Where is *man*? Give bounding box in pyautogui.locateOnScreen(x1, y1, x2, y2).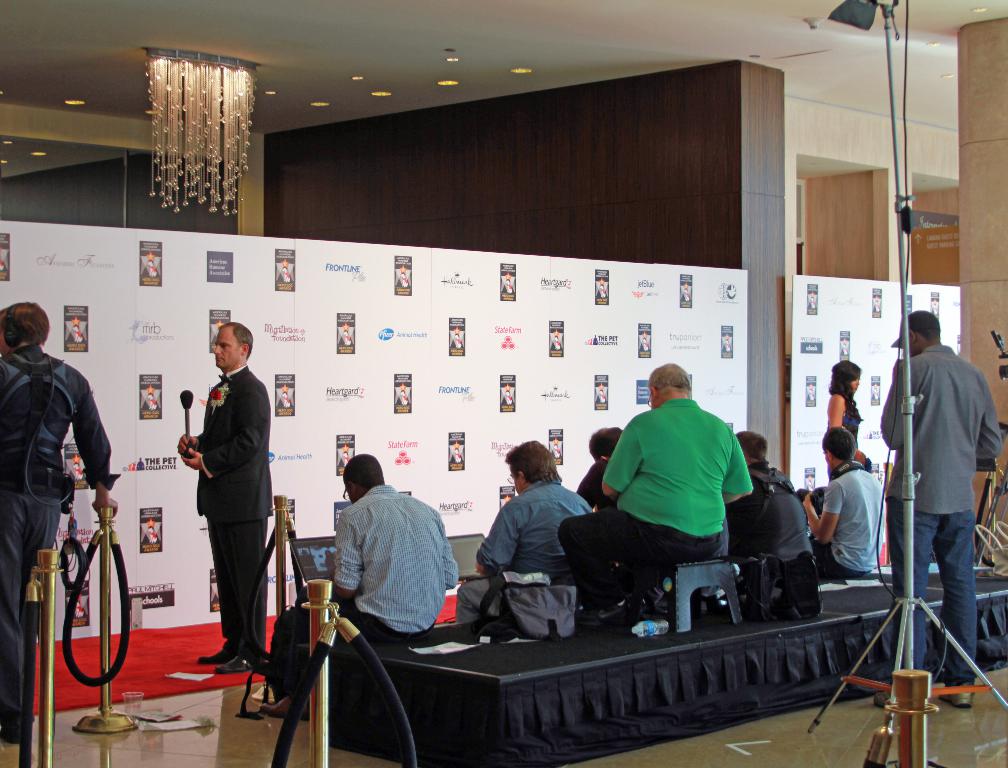
pyautogui.locateOnScreen(258, 450, 455, 717).
